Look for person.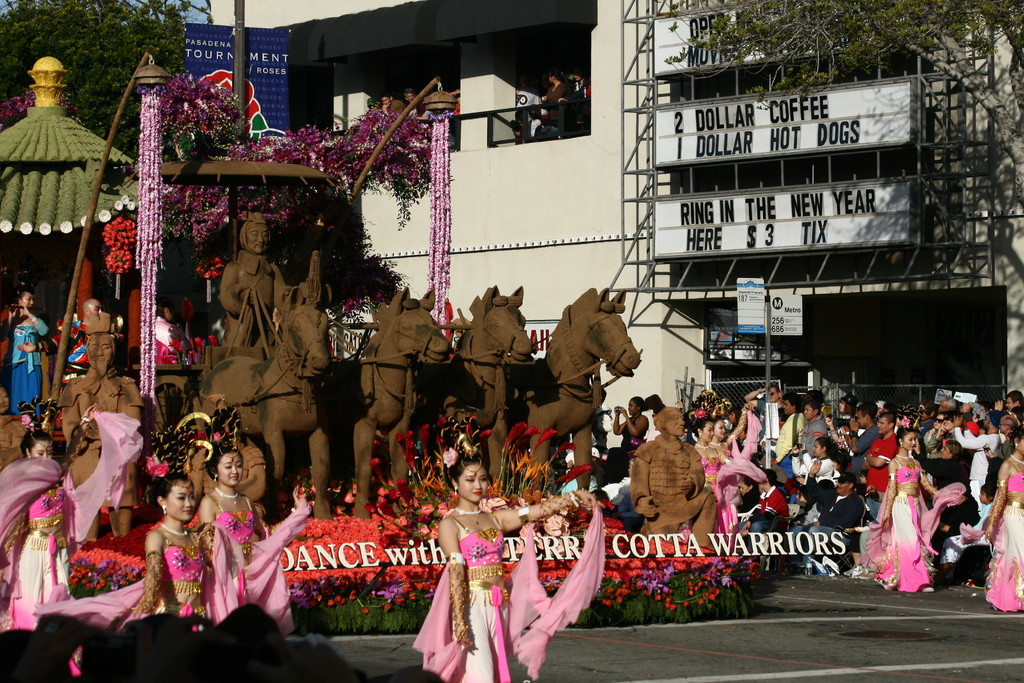
Found: box=[212, 211, 280, 343].
